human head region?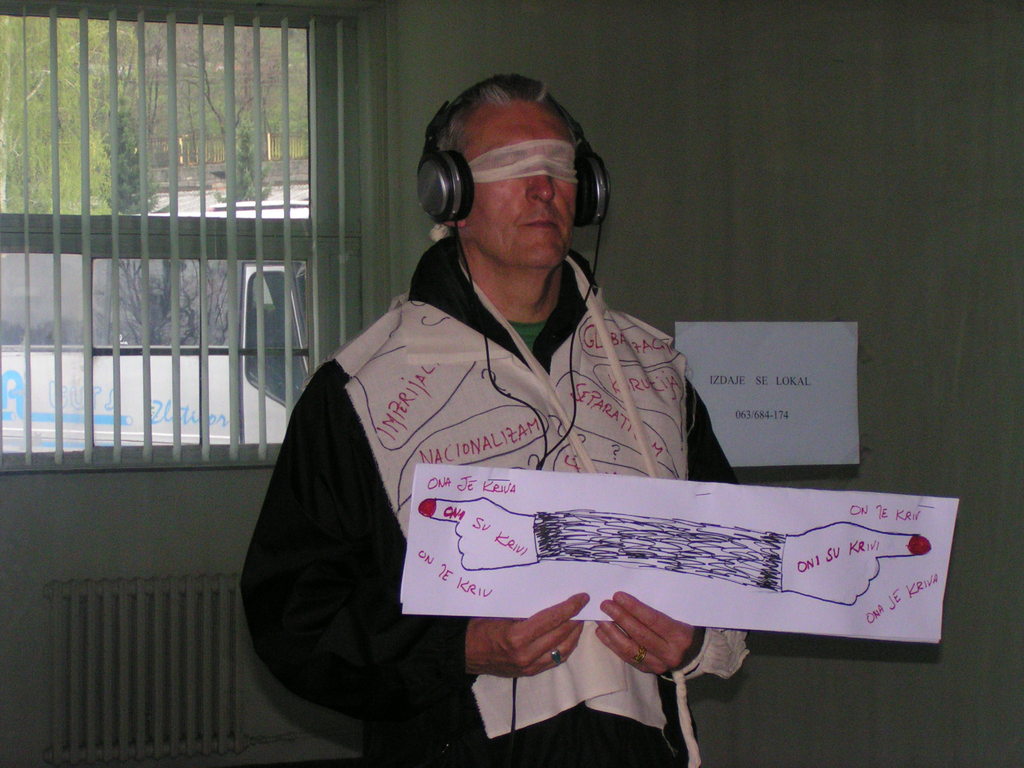
box=[433, 97, 586, 248]
